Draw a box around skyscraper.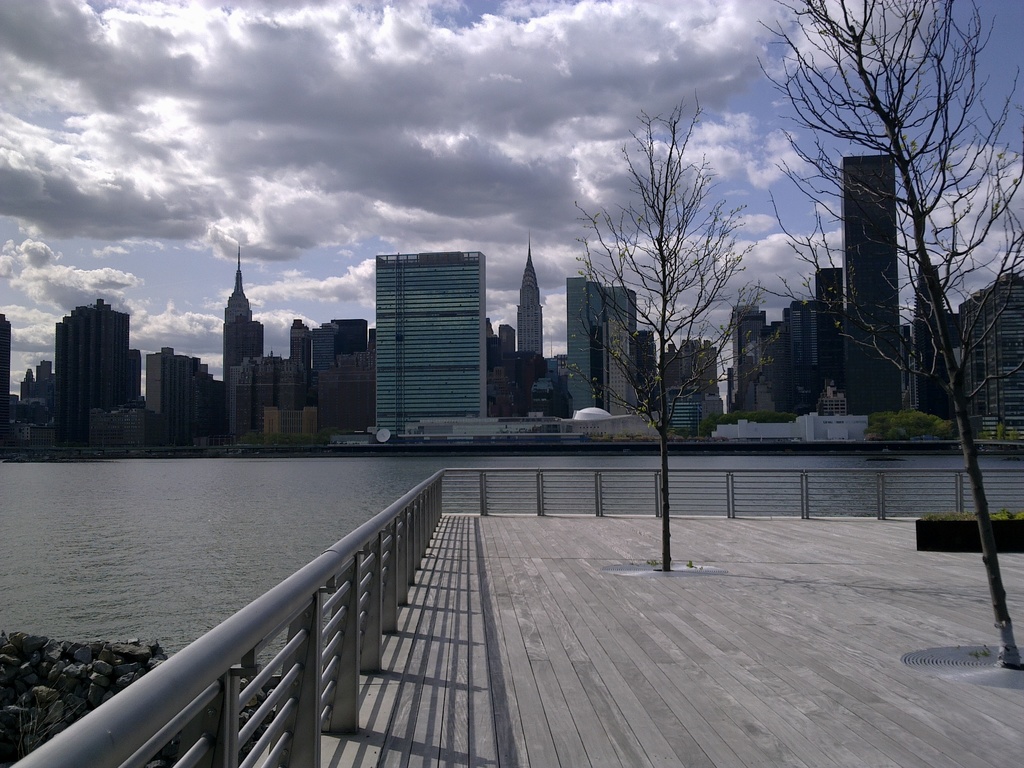
pyautogui.locateOnScreen(347, 231, 479, 422).
